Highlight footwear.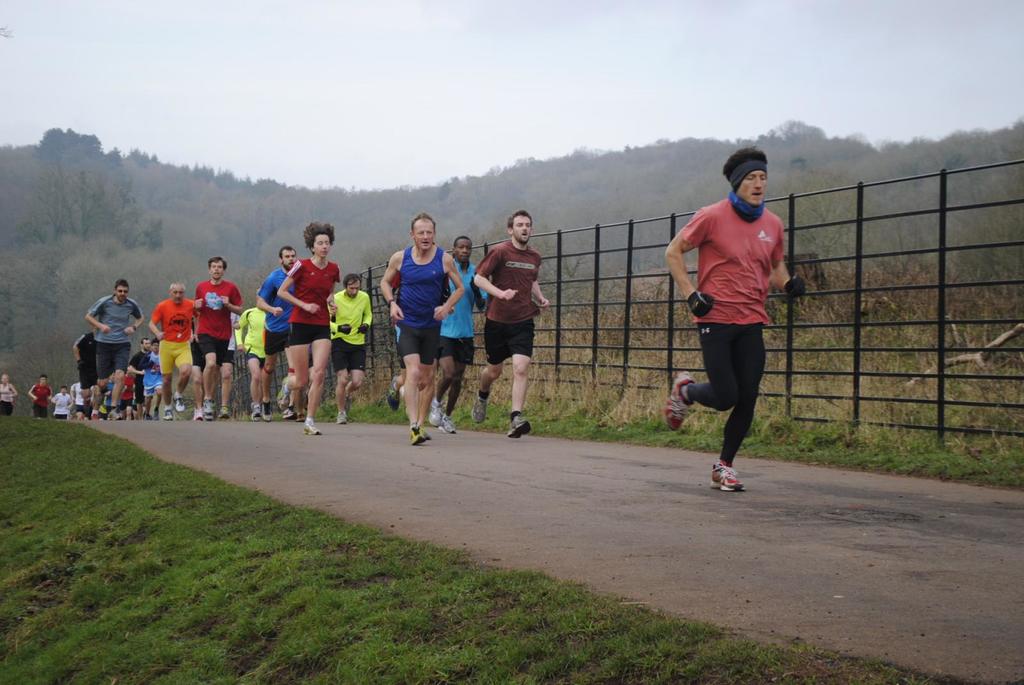
Highlighted region: [90, 409, 99, 422].
